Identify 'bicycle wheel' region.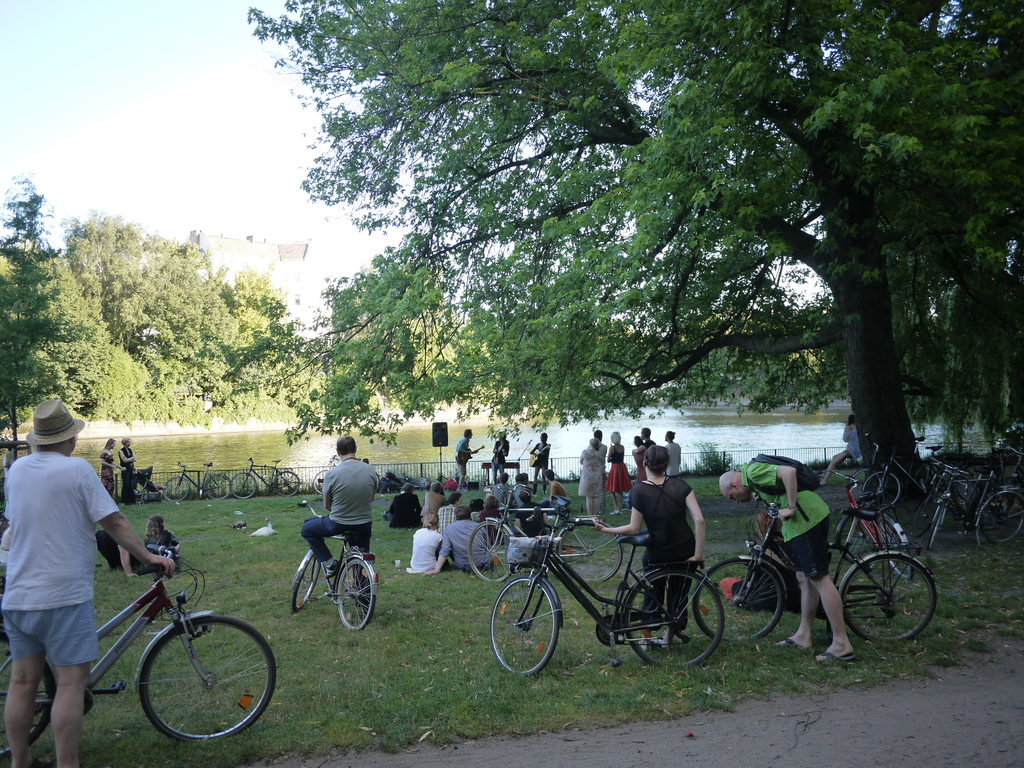
Region: 926 499 945 551.
